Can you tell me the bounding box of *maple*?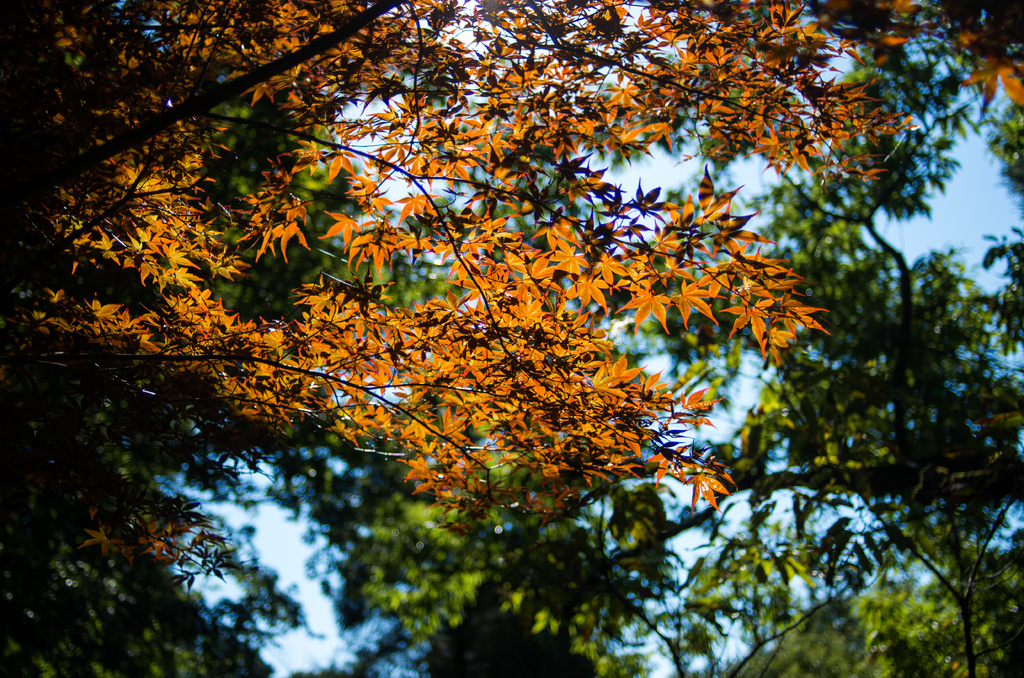
(307, 250, 701, 677).
